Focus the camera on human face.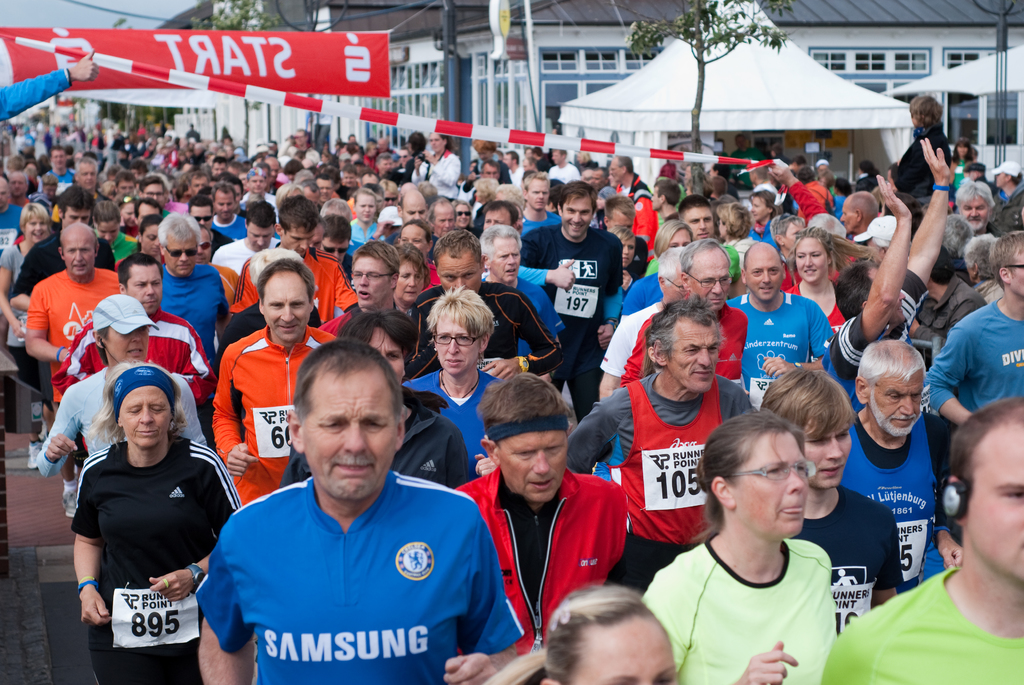
Focus region: box=[189, 205, 211, 231].
